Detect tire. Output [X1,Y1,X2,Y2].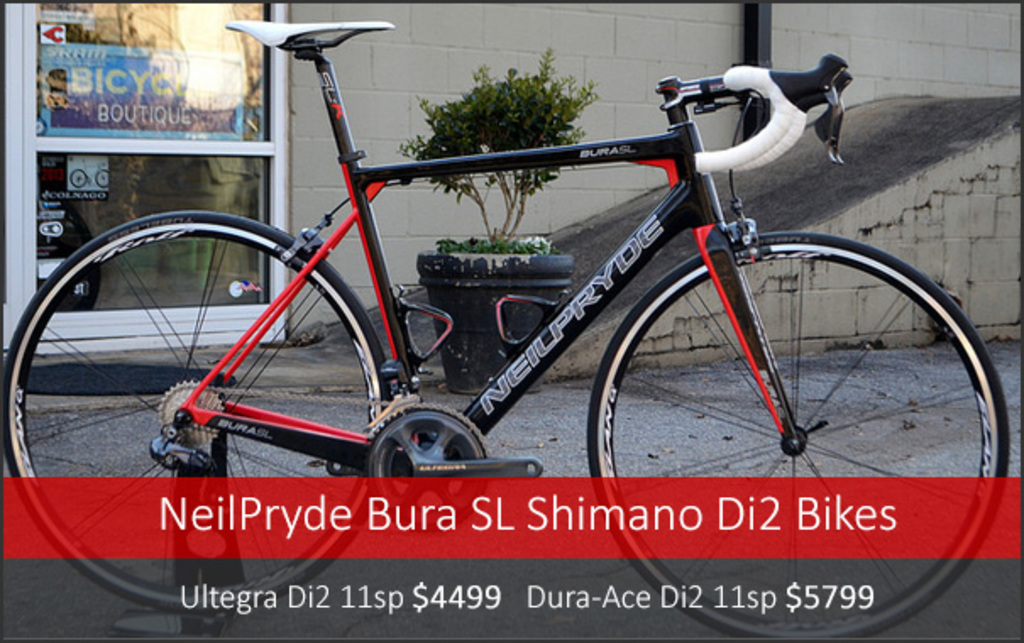
[586,230,1007,641].
